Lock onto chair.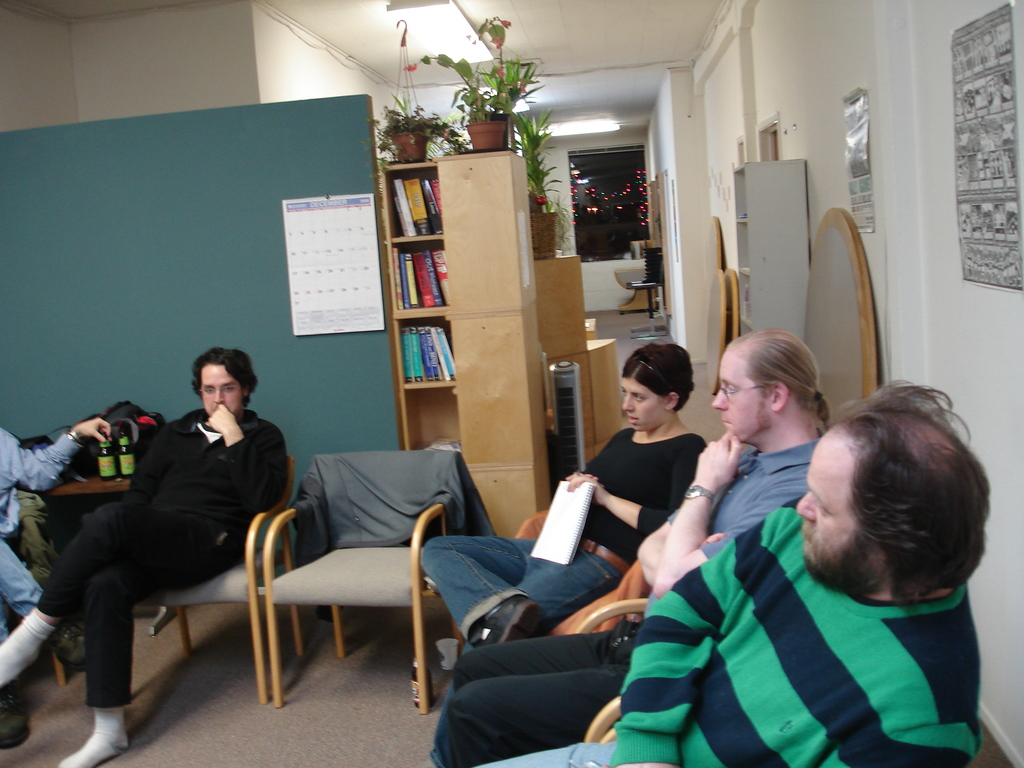
Locked: left=516, top=505, right=655, bottom=639.
